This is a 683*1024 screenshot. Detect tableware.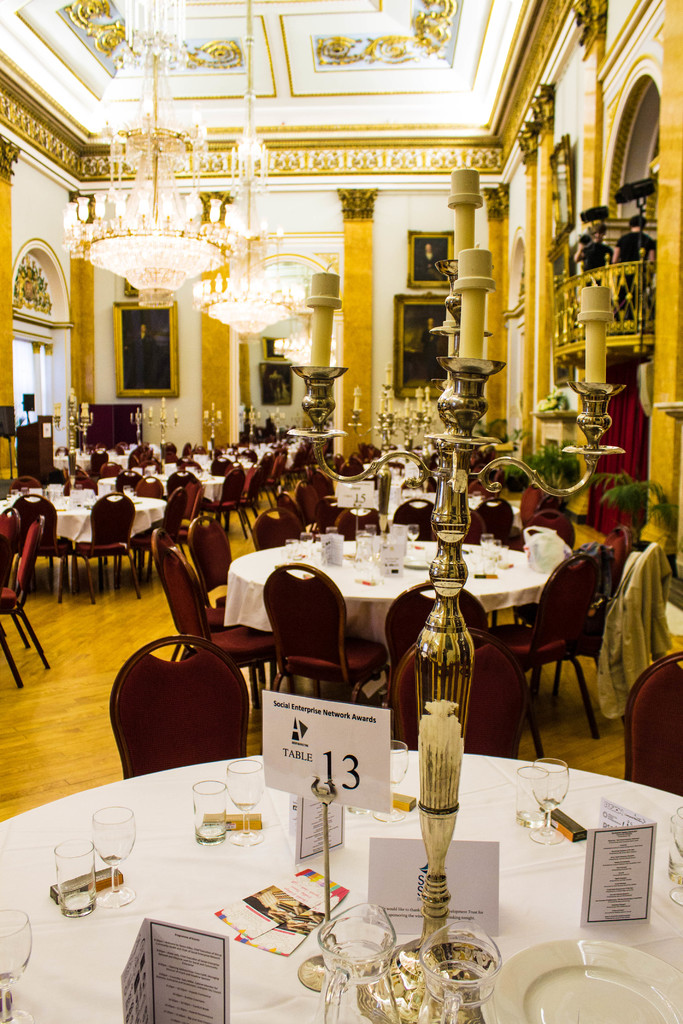
[left=527, top=756, right=571, bottom=844].
